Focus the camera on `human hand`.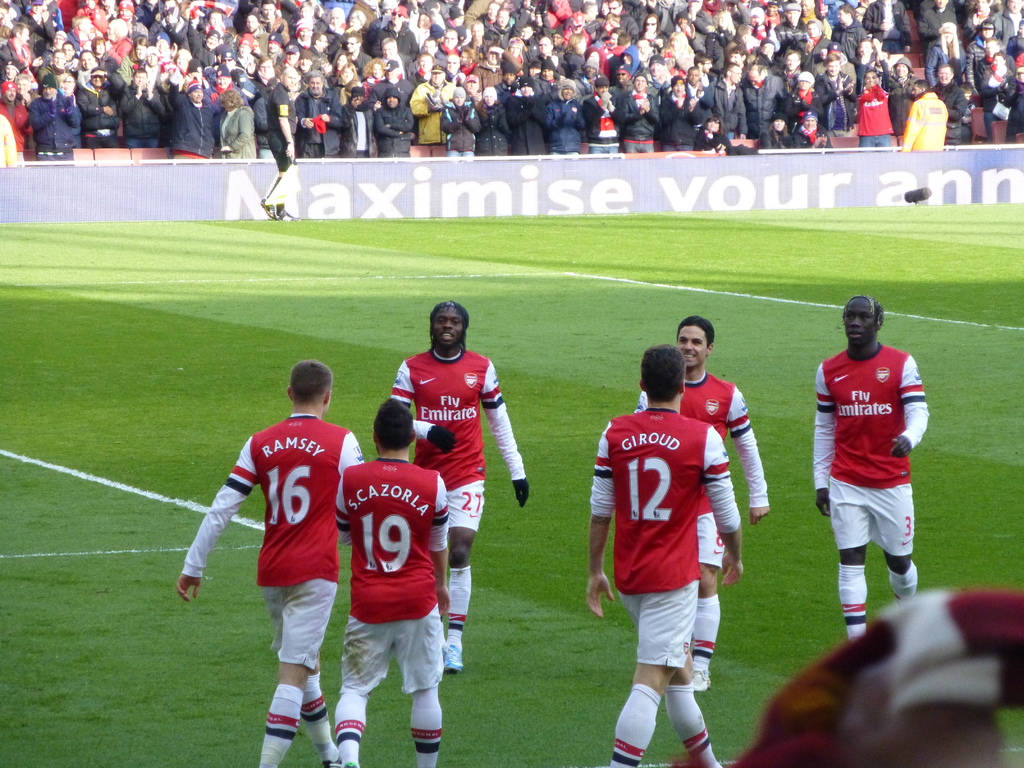
Focus region: [x1=513, y1=475, x2=530, y2=502].
